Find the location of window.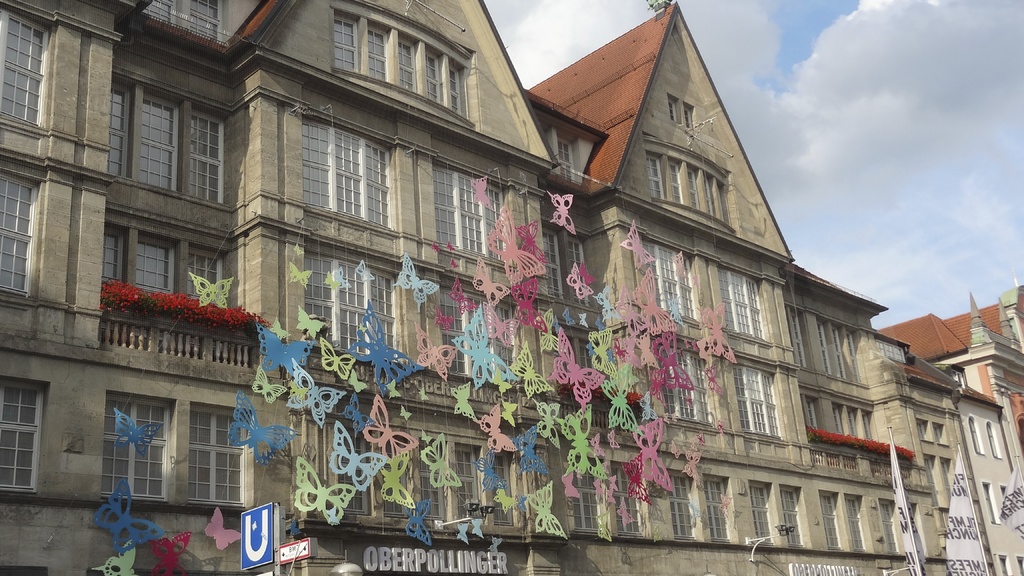
Location: Rect(0, 385, 43, 496).
